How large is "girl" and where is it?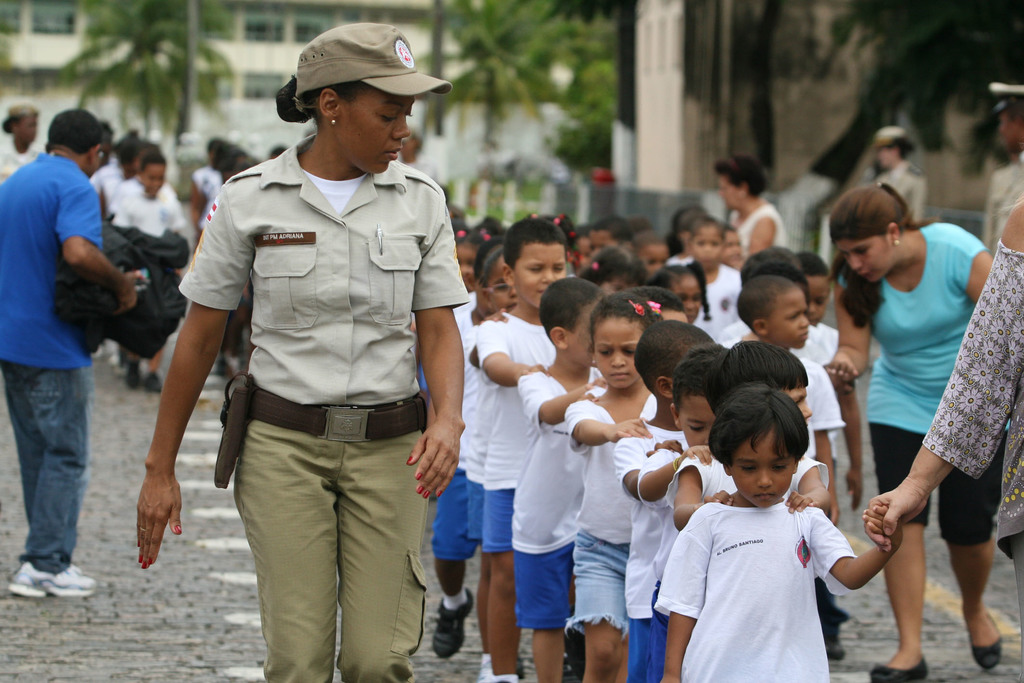
Bounding box: {"x1": 652, "y1": 382, "x2": 905, "y2": 682}.
